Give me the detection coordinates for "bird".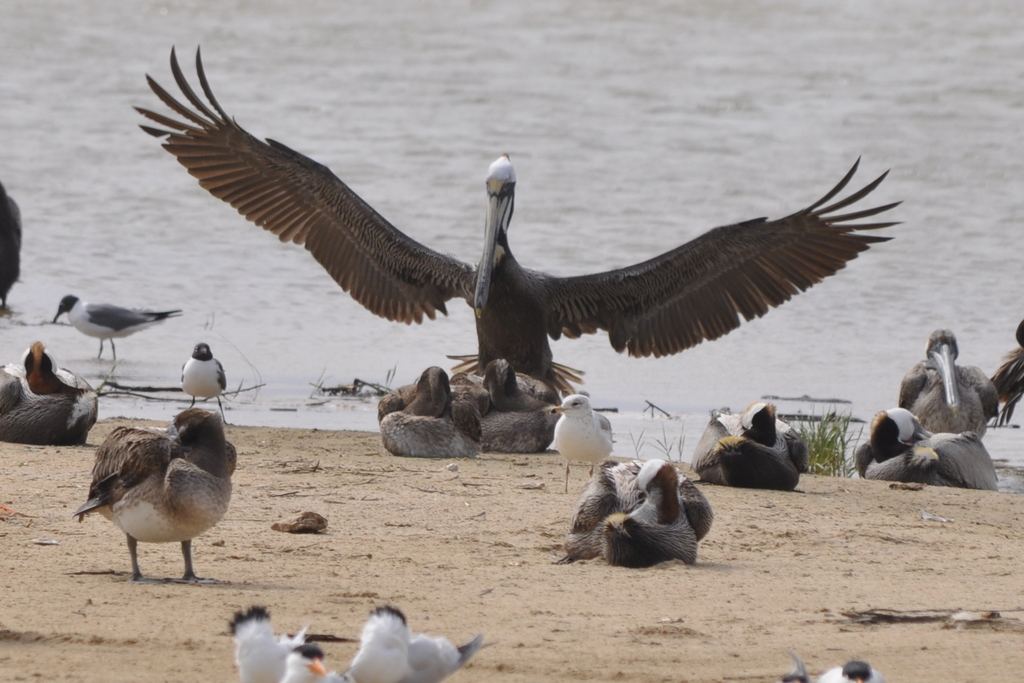
BBox(850, 404, 1000, 490).
